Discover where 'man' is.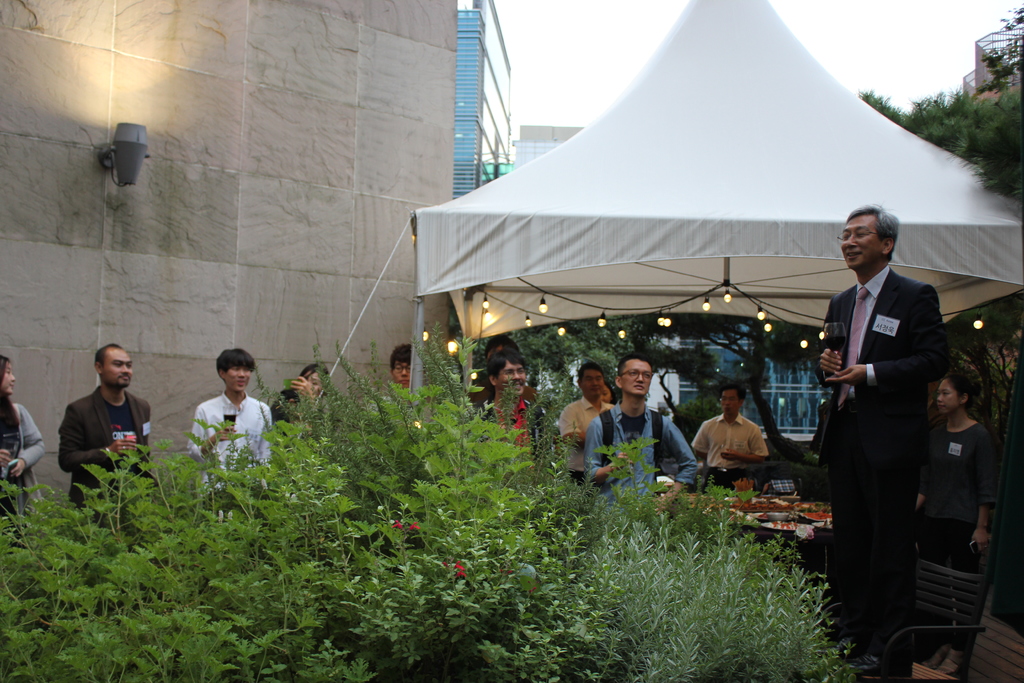
Discovered at <region>580, 353, 695, 522</region>.
